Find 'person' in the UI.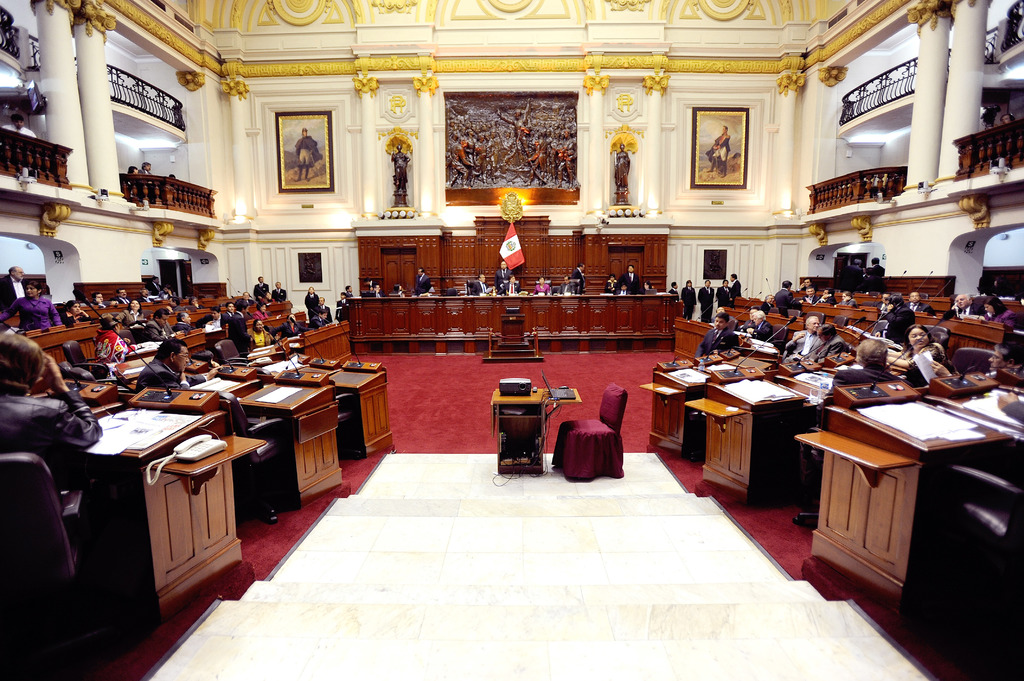
UI element at <box>343,284,353,298</box>.
